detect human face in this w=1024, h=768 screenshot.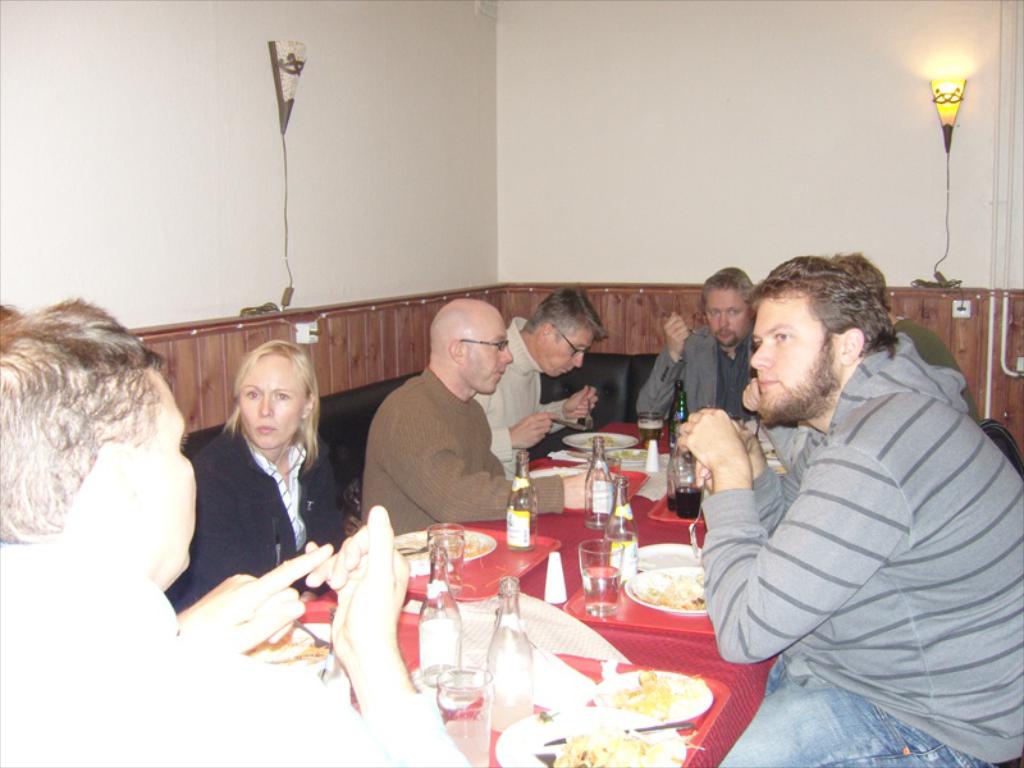
Detection: detection(552, 330, 588, 380).
